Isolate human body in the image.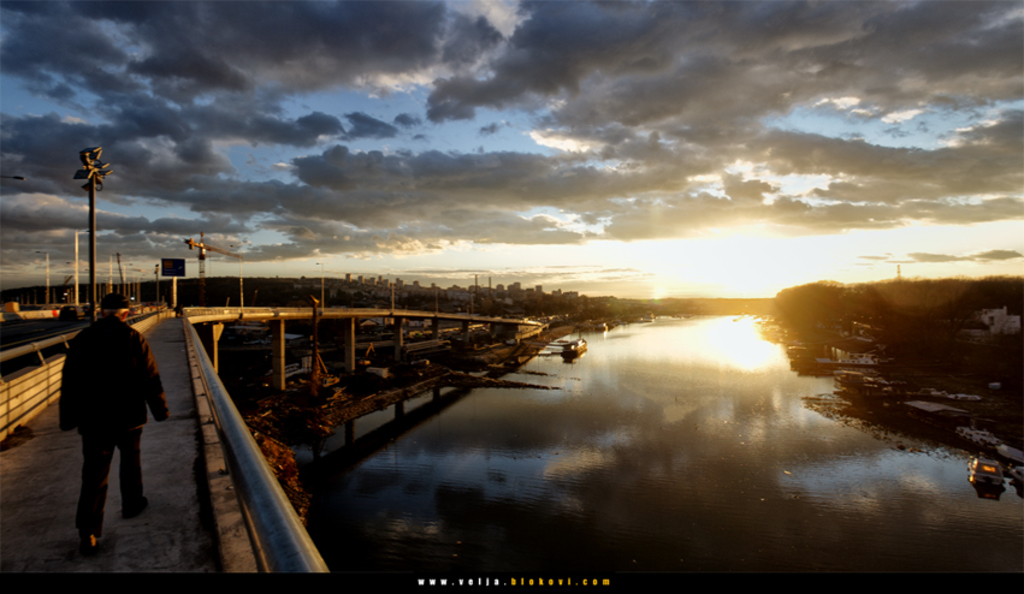
Isolated region: (61,291,152,550).
